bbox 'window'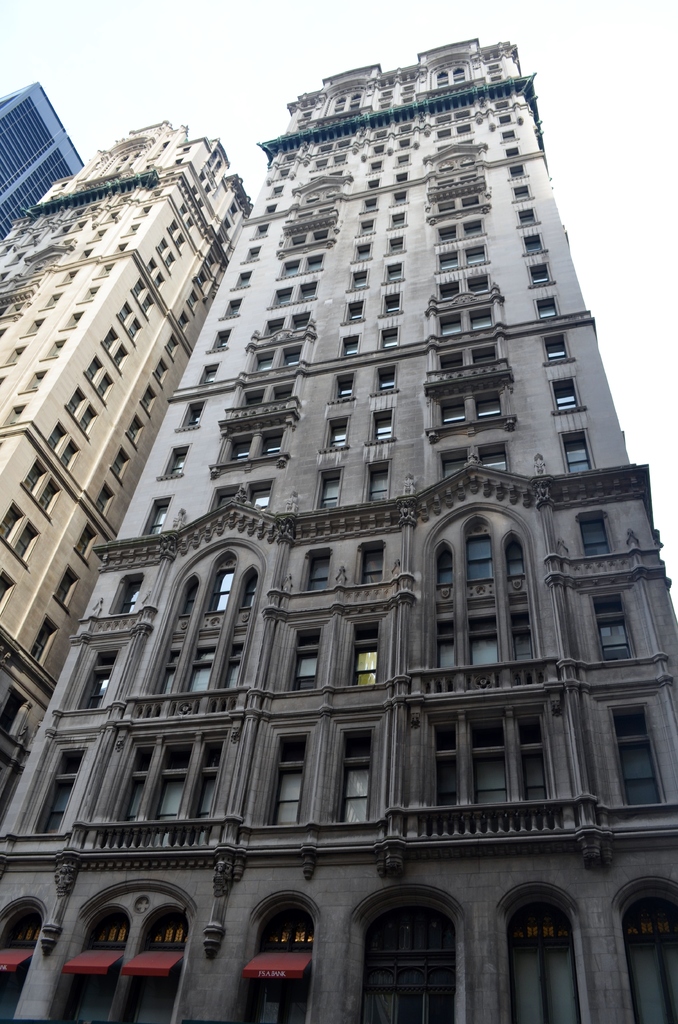
467, 612, 503, 687
